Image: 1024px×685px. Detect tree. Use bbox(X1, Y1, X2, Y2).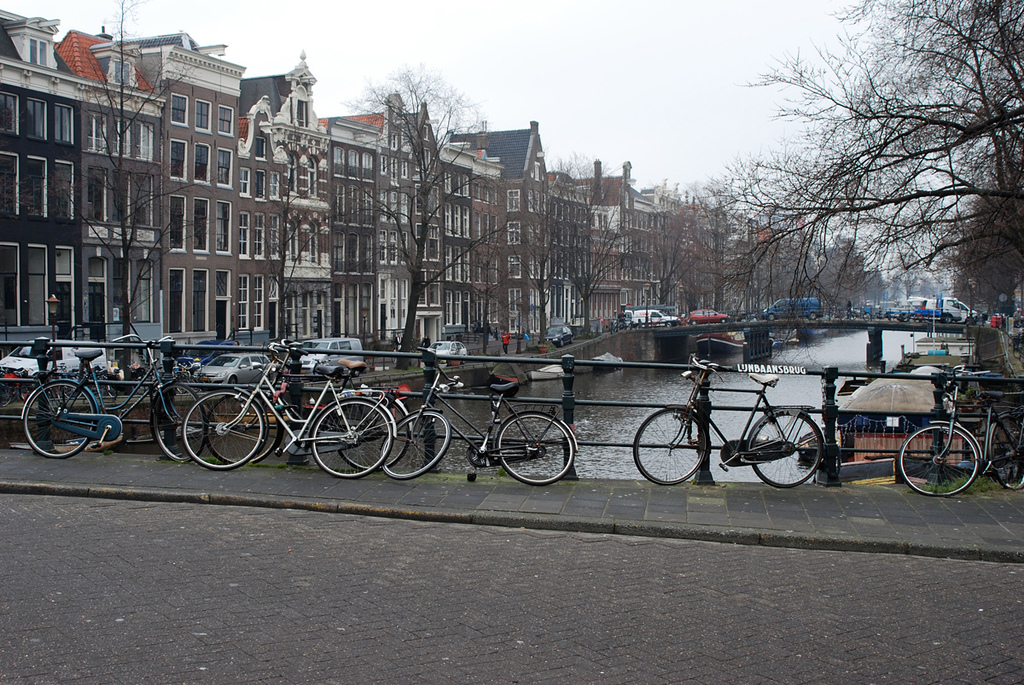
bbox(330, 66, 487, 369).
